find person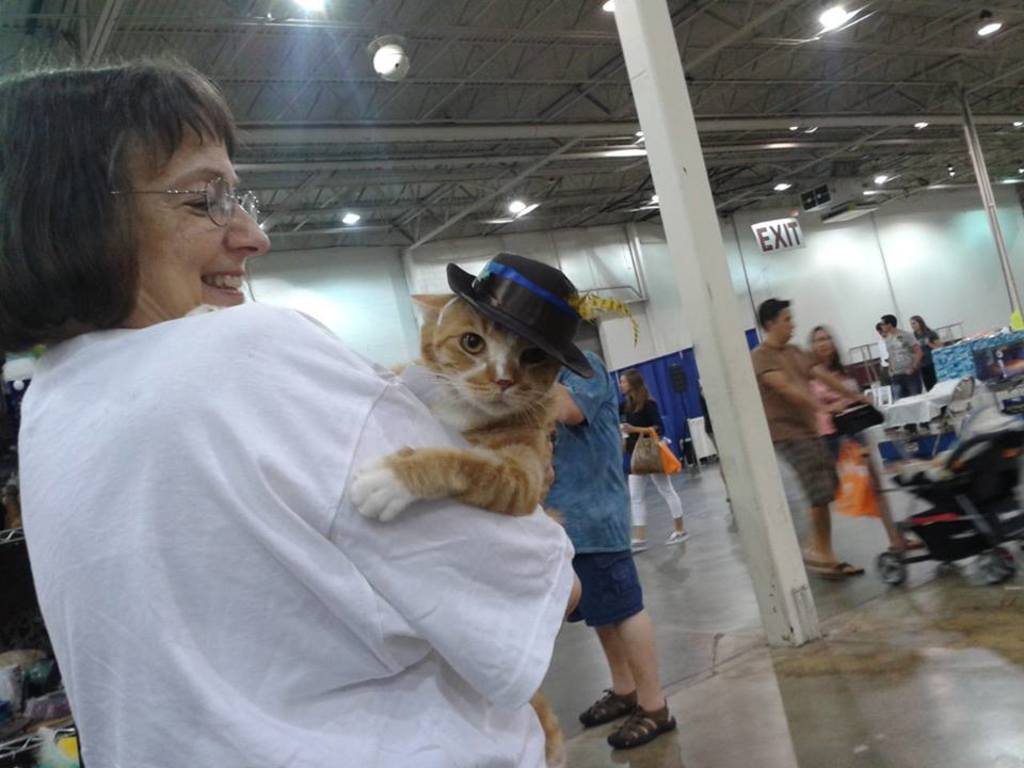
x1=815 y1=319 x2=869 y2=481
